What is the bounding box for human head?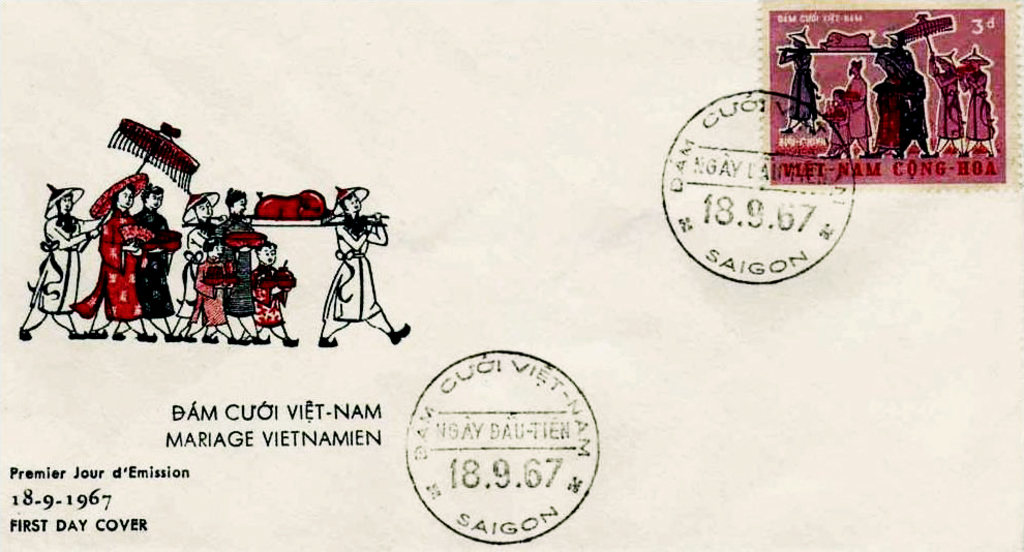
{"left": 202, "top": 236, "right": 223, "bottom": 257}.
